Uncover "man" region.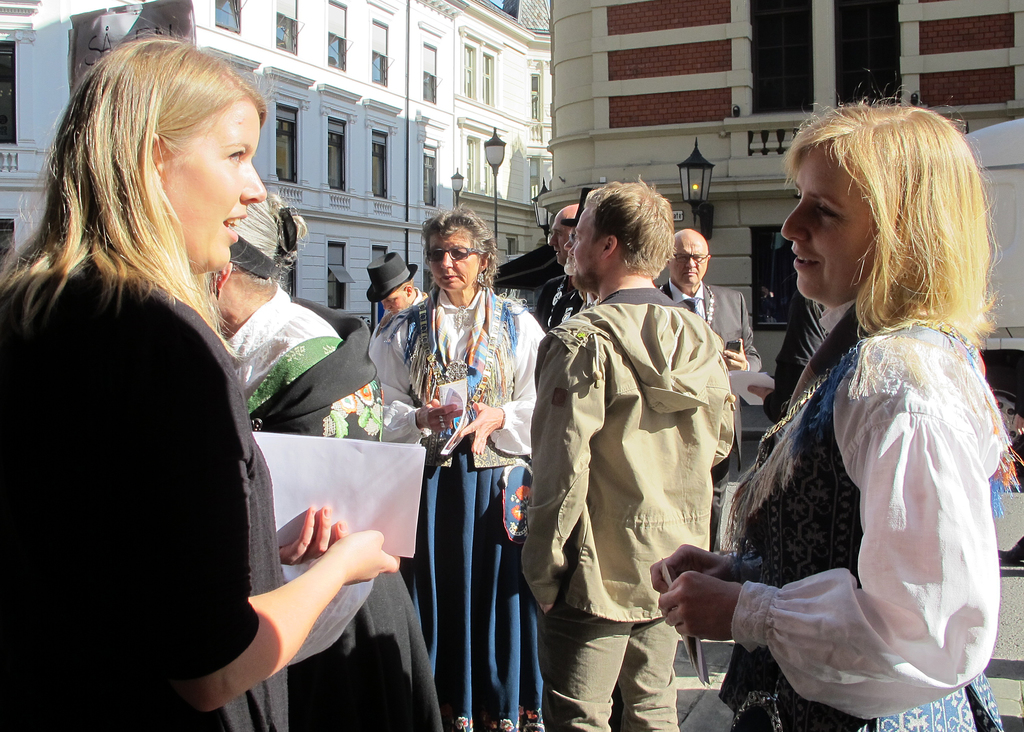
Uncovered: rect(547, 222, 594, 330).
